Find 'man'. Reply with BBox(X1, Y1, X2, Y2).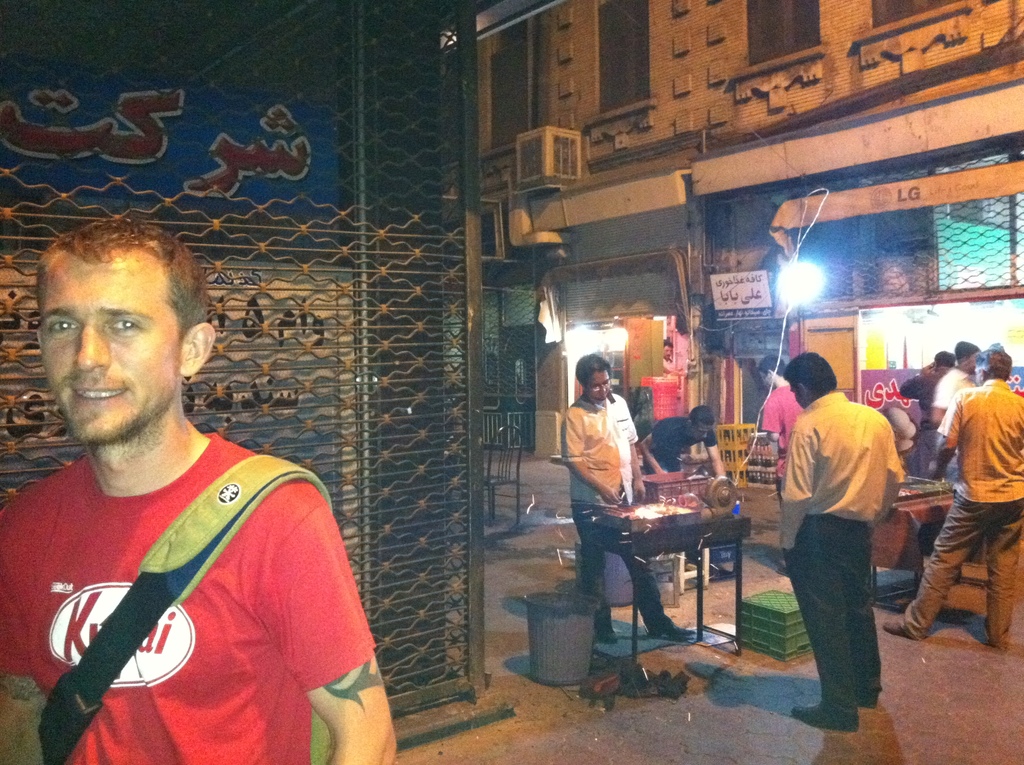
BBox(0, 209, 395, 764).
